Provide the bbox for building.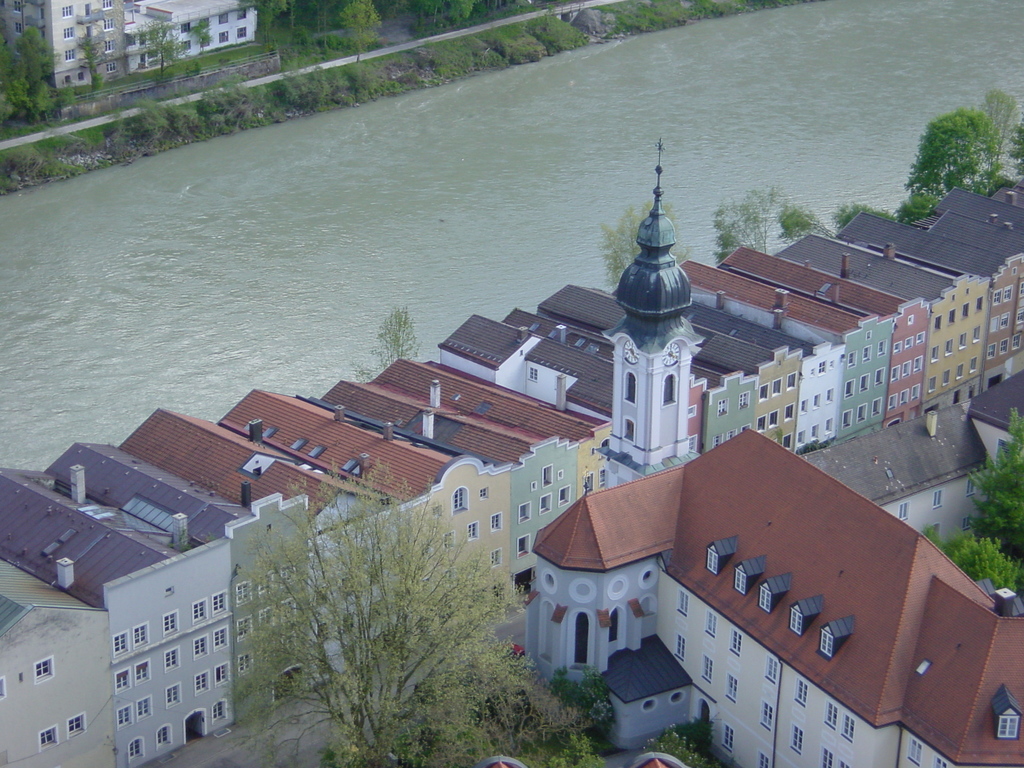
locate(0, 0, 129, 93).
